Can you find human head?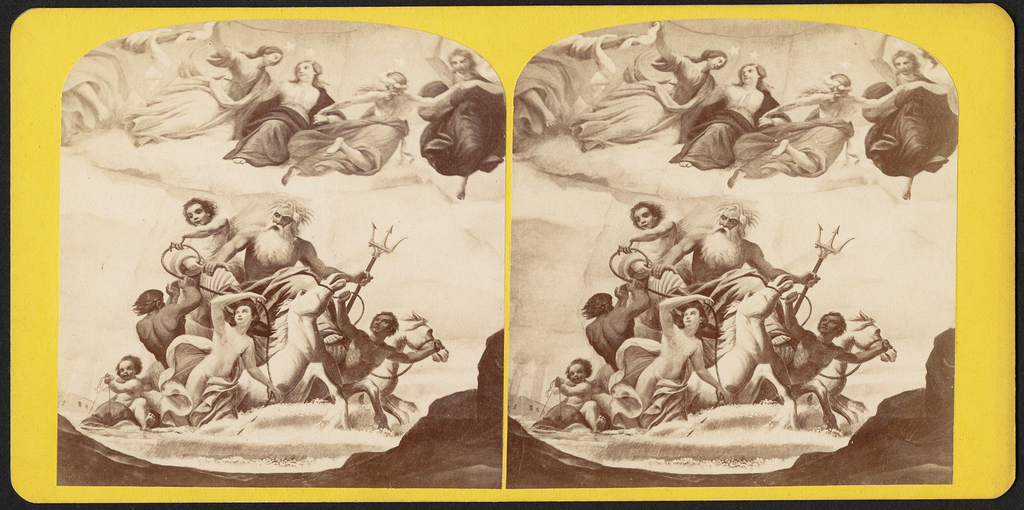
Yes, bounding box: BBox(632, 202, 663, 233).
